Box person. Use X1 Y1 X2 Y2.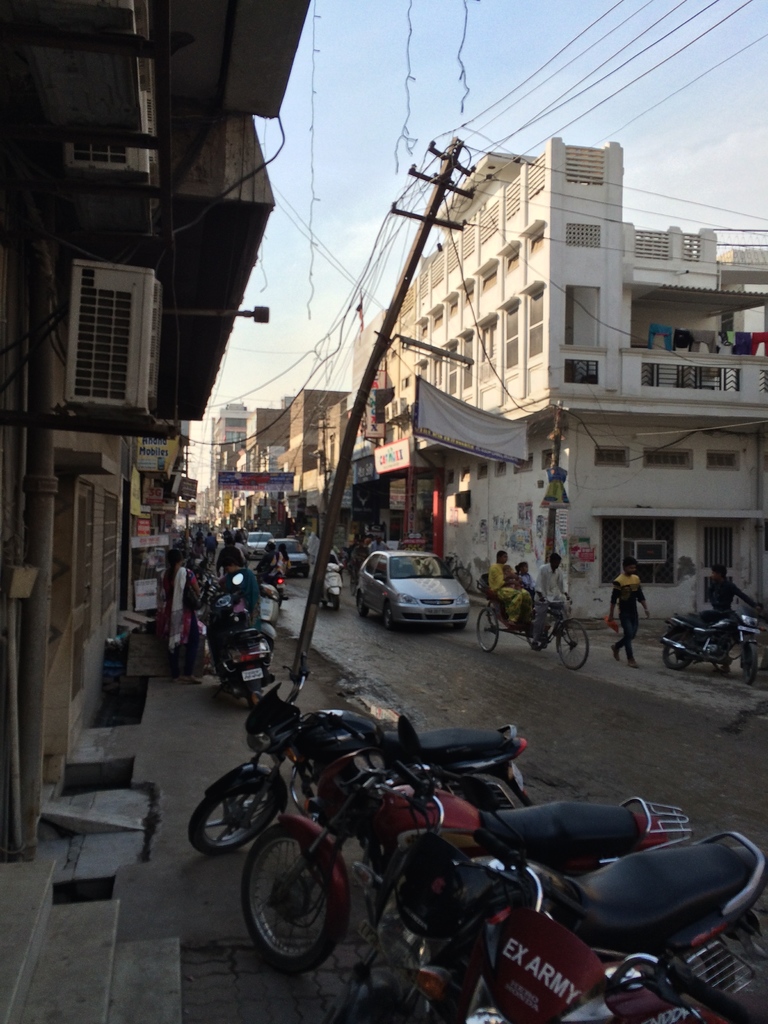
532 555 574 653.
